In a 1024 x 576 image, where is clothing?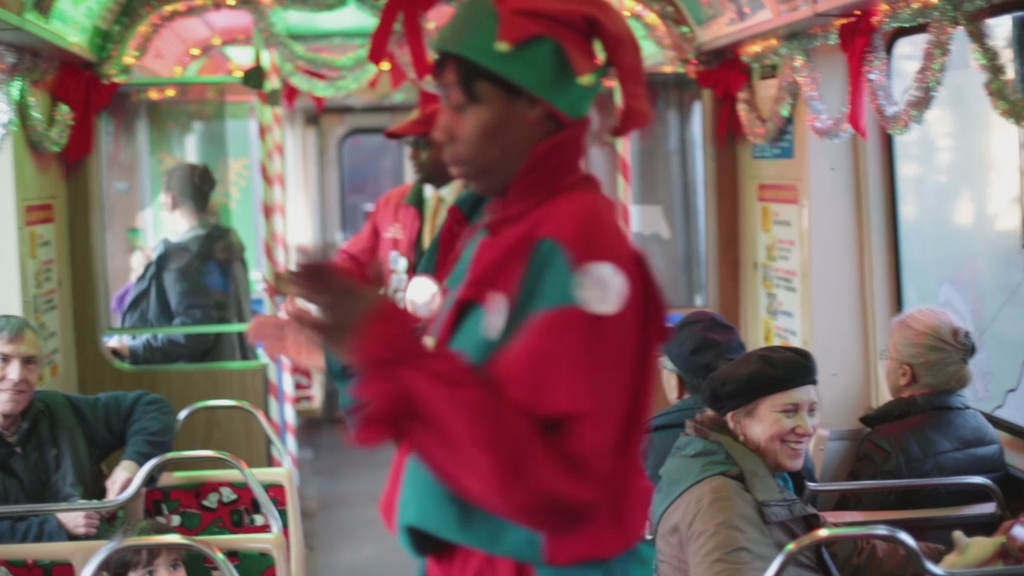
(0, 387, 171, 575).
